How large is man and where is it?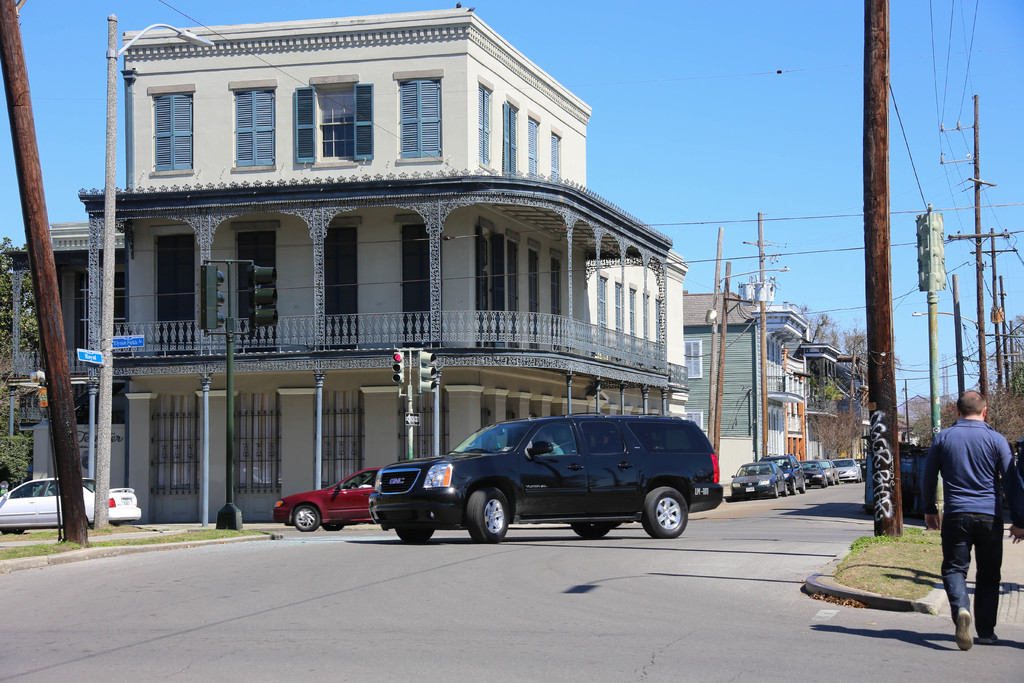
Bounding box: l=921, t=391, r=1023, b=649.
